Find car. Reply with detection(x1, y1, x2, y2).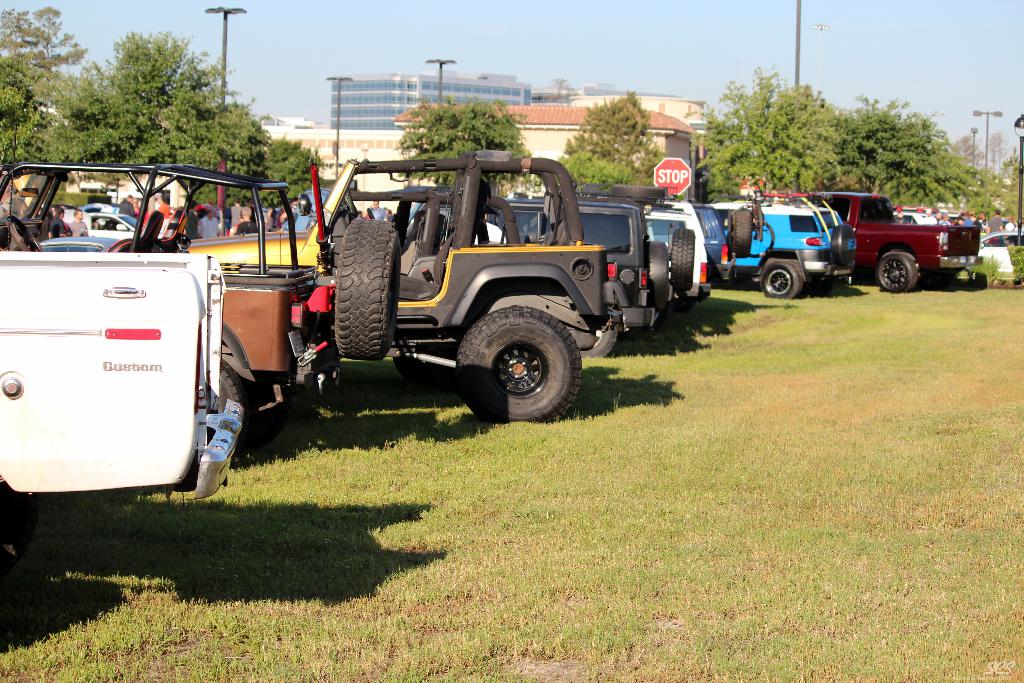
detection(833, 195, 993, 287).
